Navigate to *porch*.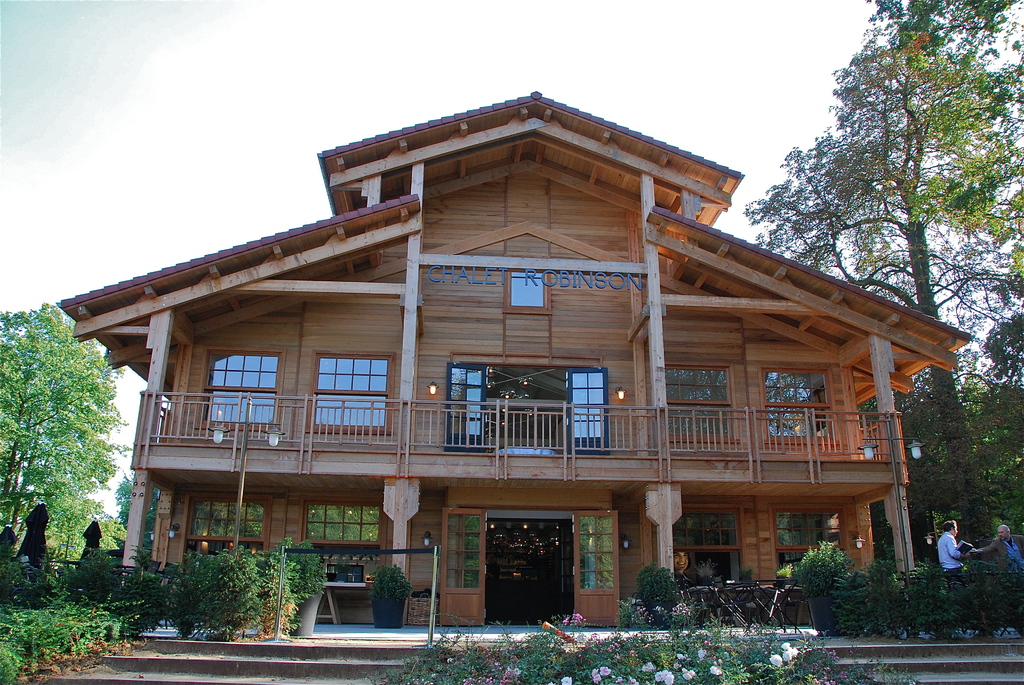
Navigation target: bbox(128, 385, 909, 473).
